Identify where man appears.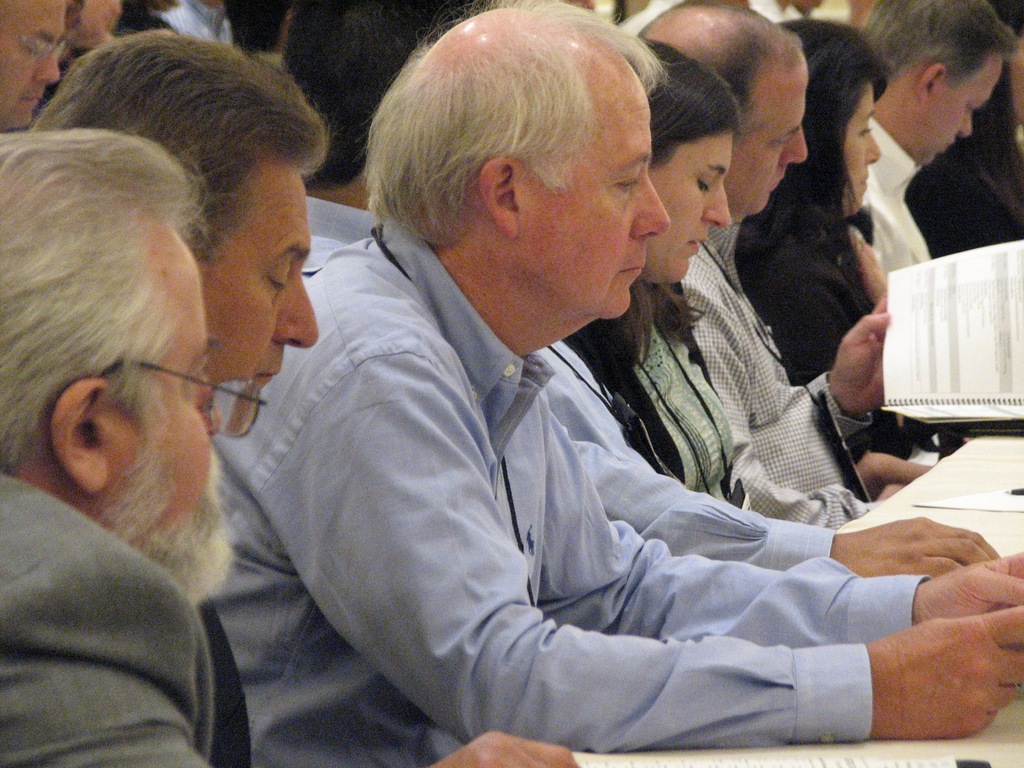
Appears at bbox=[852, 0, 1023, 458].
